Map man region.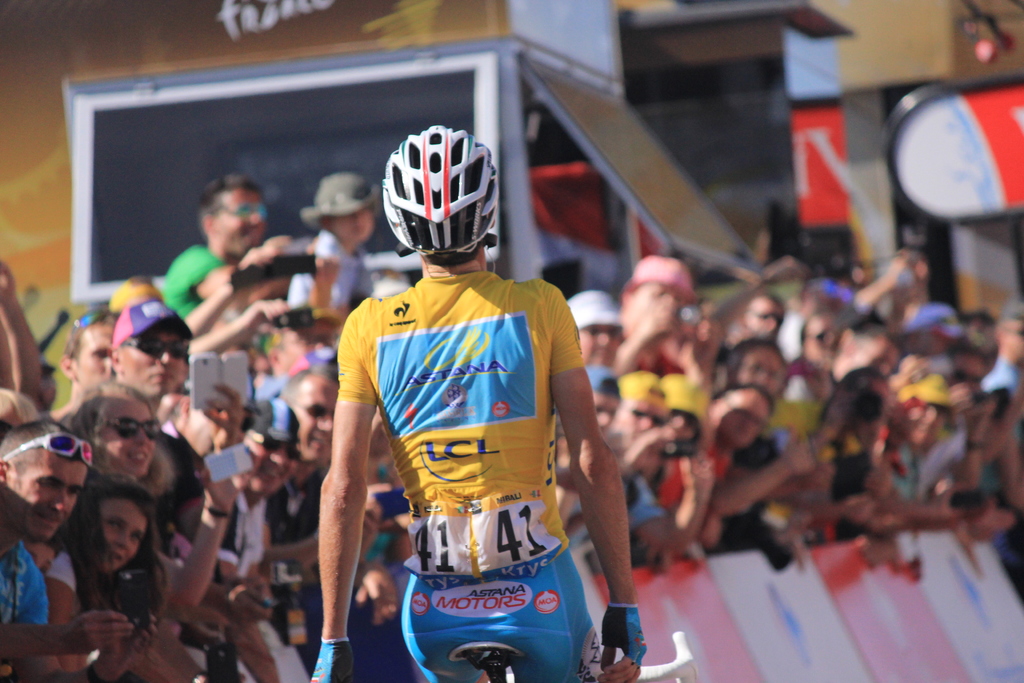
Mapped to x1=46, y1=306, x2=121, y2=419.
